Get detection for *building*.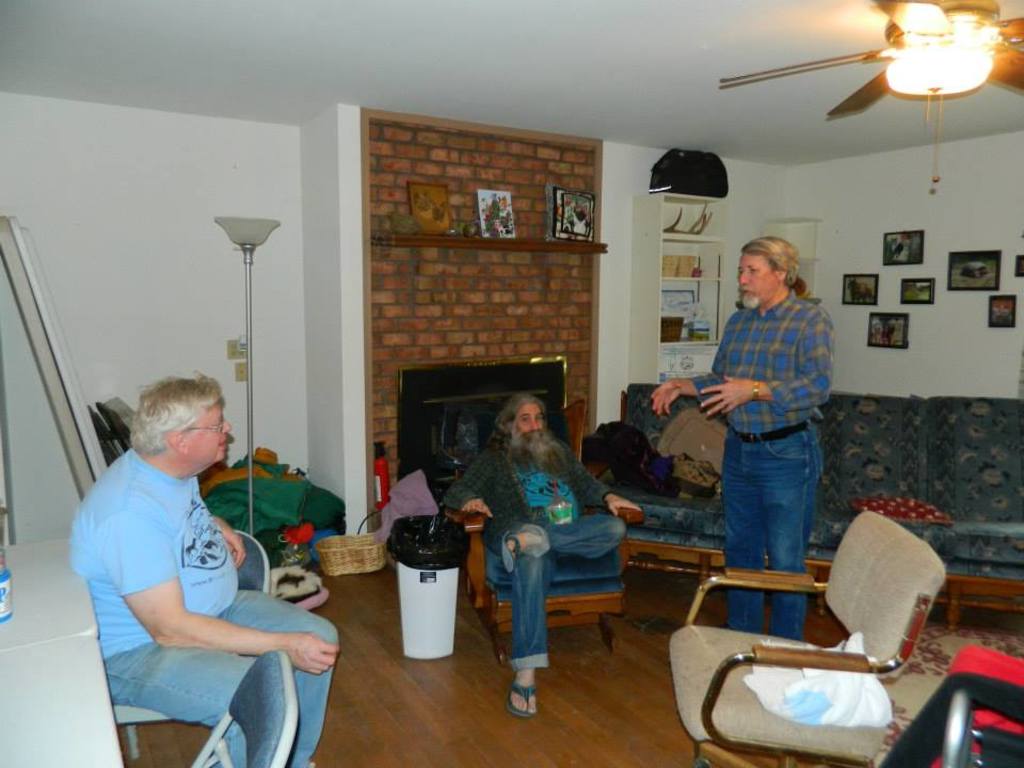
Detection: [left=0, top=0, right=1023, bottom=767].
